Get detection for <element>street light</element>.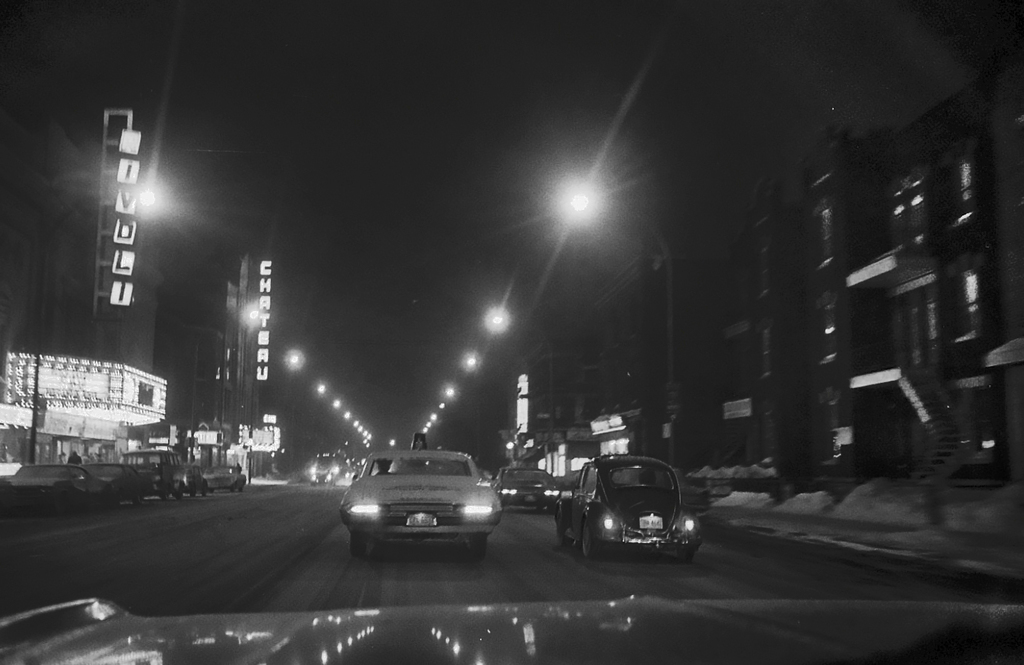
Detection: [477, 301, 557, 445].
